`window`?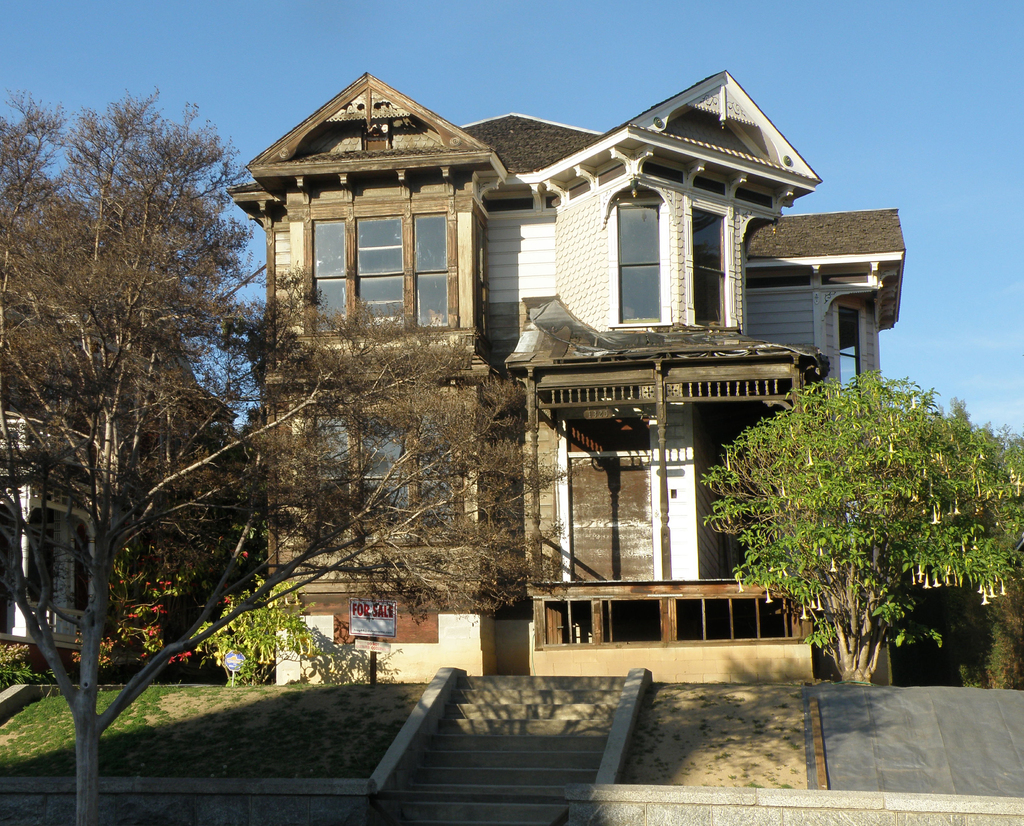
crop(836, 301, 862, 396)
